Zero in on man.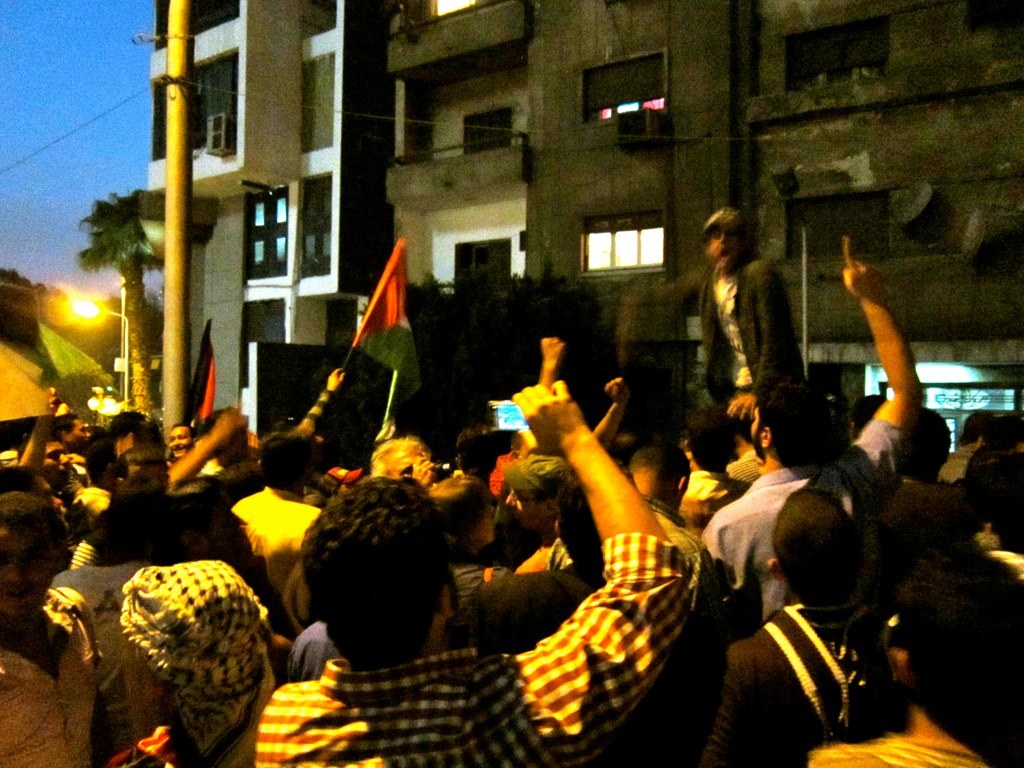
Zeroed in: locate(474, 469, 731, 767).
